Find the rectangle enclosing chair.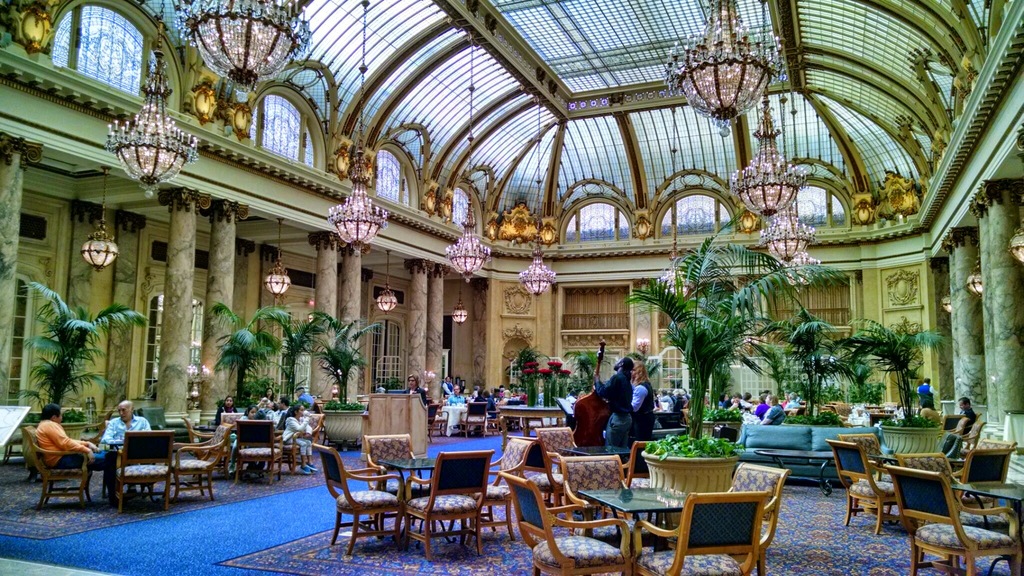
{"left": 556, "top": 452, "right": 665, "bottom": 561}.
